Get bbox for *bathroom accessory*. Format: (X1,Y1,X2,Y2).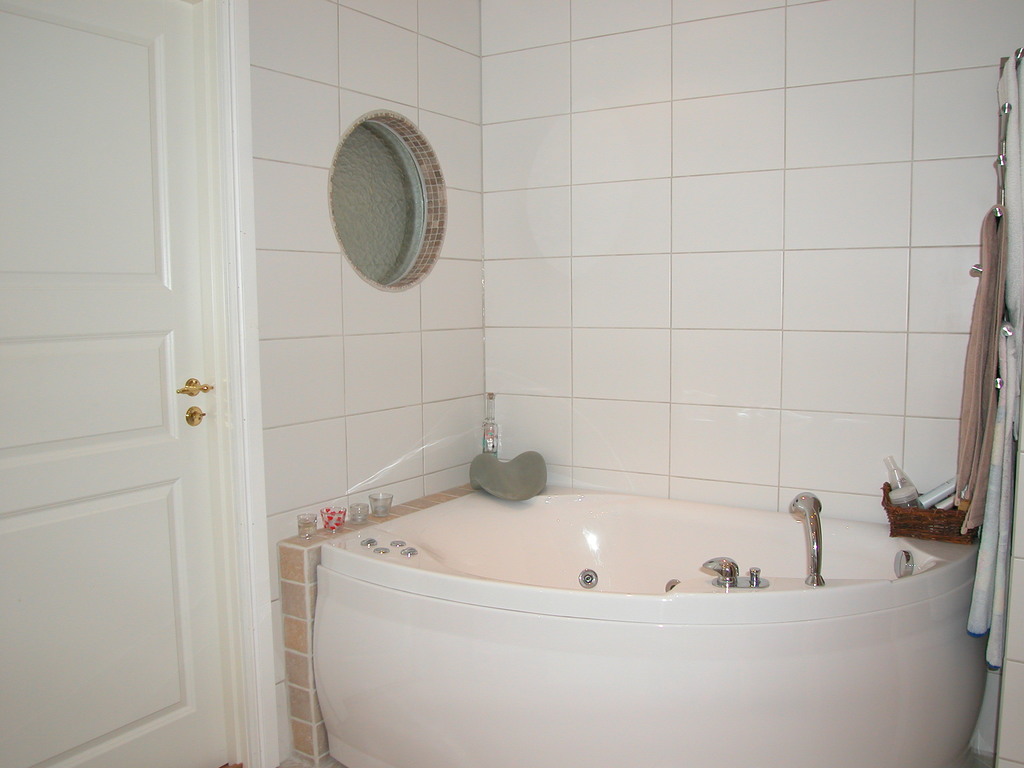
(969,49,1023,392).
